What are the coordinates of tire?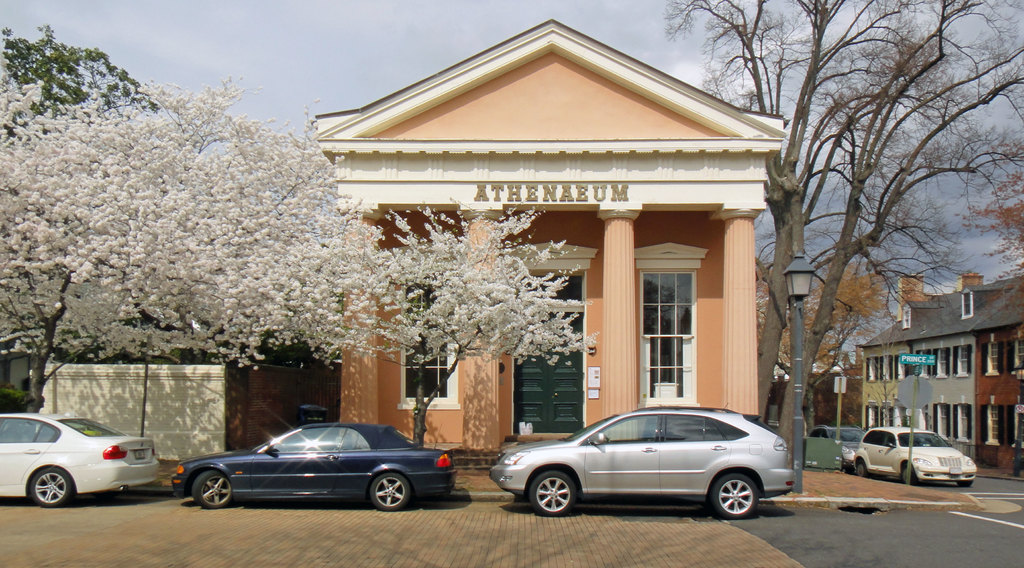
28:464:73:508.
